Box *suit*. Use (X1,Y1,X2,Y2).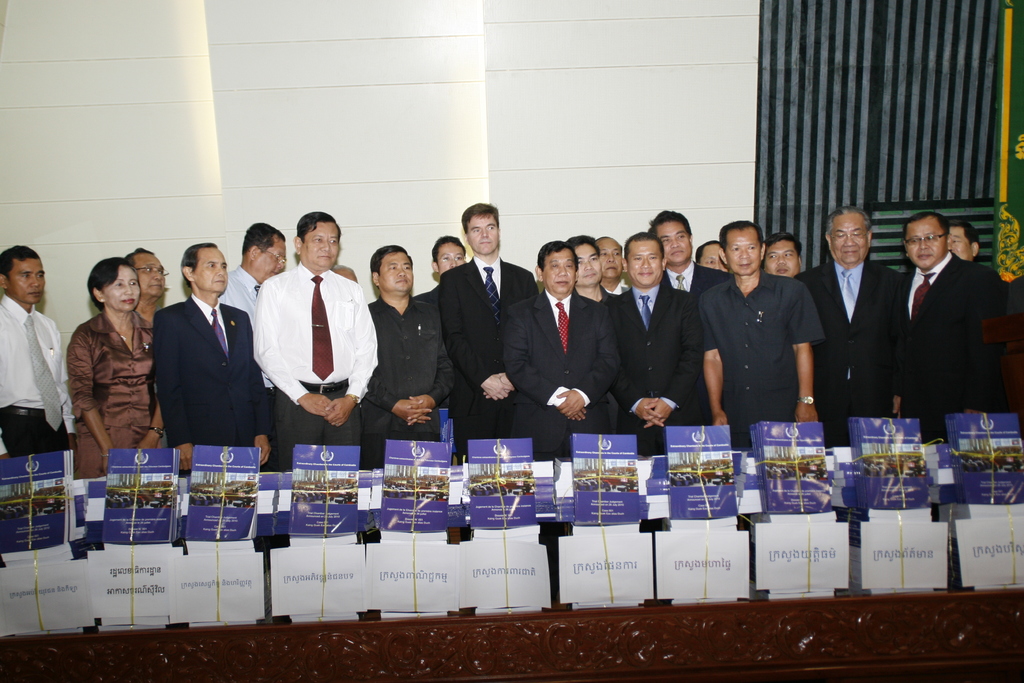
(1007,282,1023,433).
